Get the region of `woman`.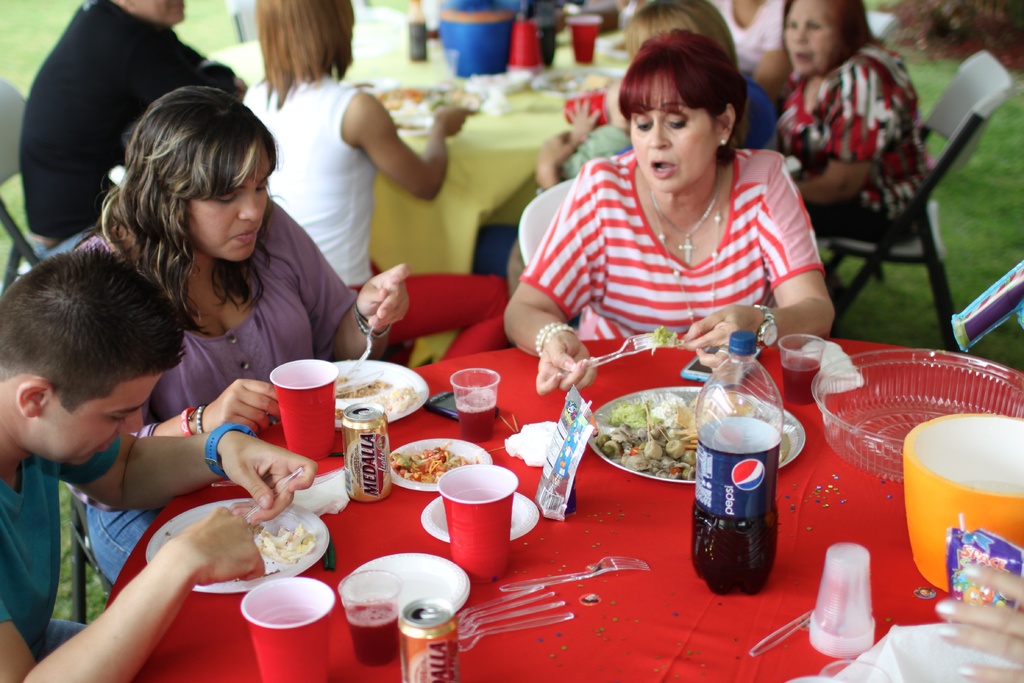
l=497, t=24, r=845, b=405.
